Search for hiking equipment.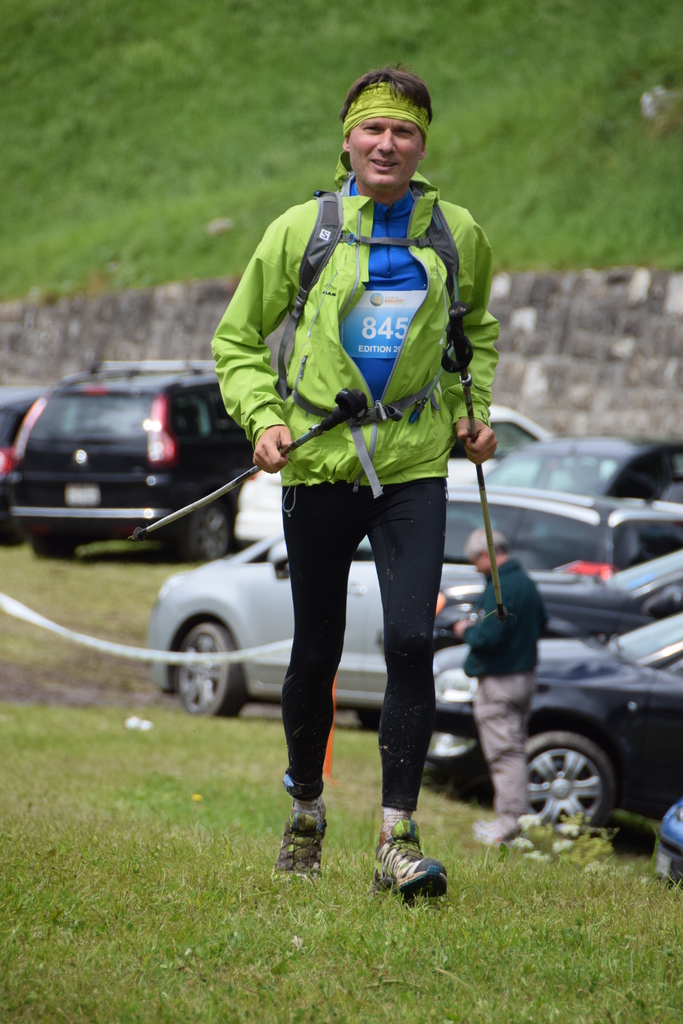
Found at crop(130, 387, 369, 537).
